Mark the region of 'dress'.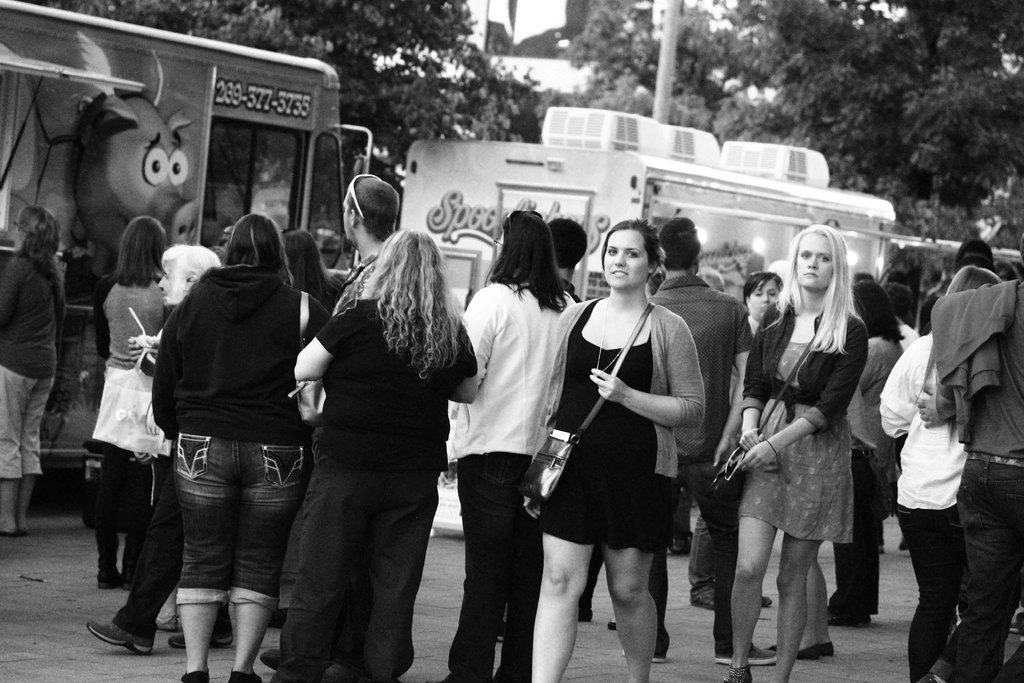
Region: rect(748, 306, 875, 597).
